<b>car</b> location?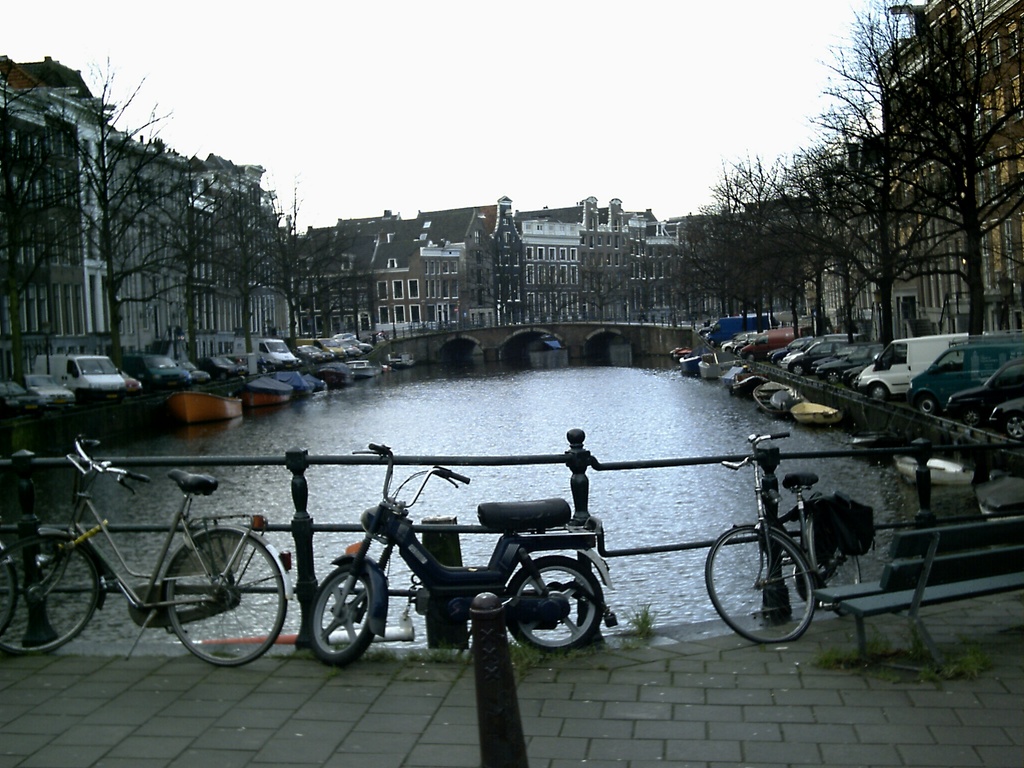
box=[993, 405, 1023, 441]
